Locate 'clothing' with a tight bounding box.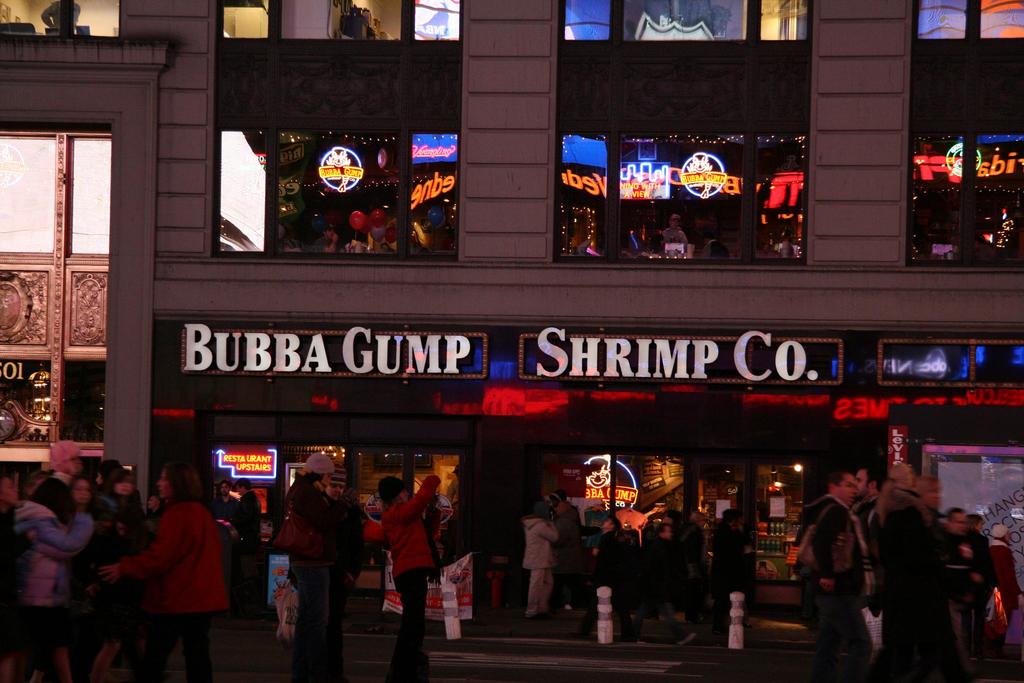
[272, 474, 322, 682].
